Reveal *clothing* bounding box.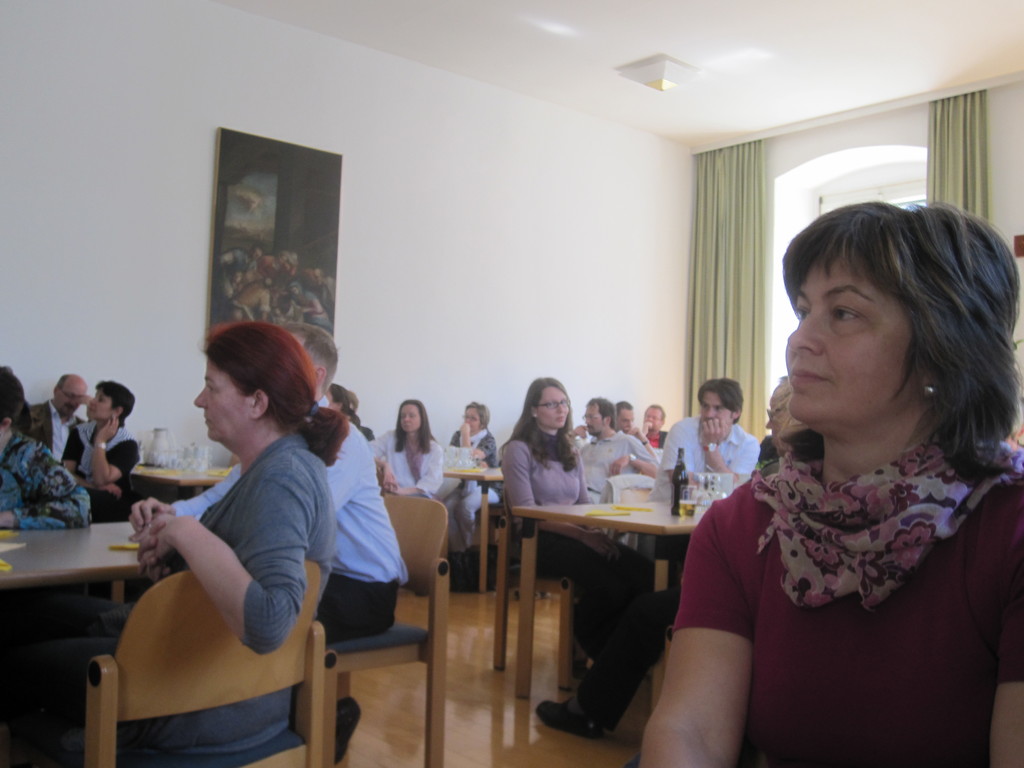
Revealed: [left=641, top=333, right=1004, bottom=748].
